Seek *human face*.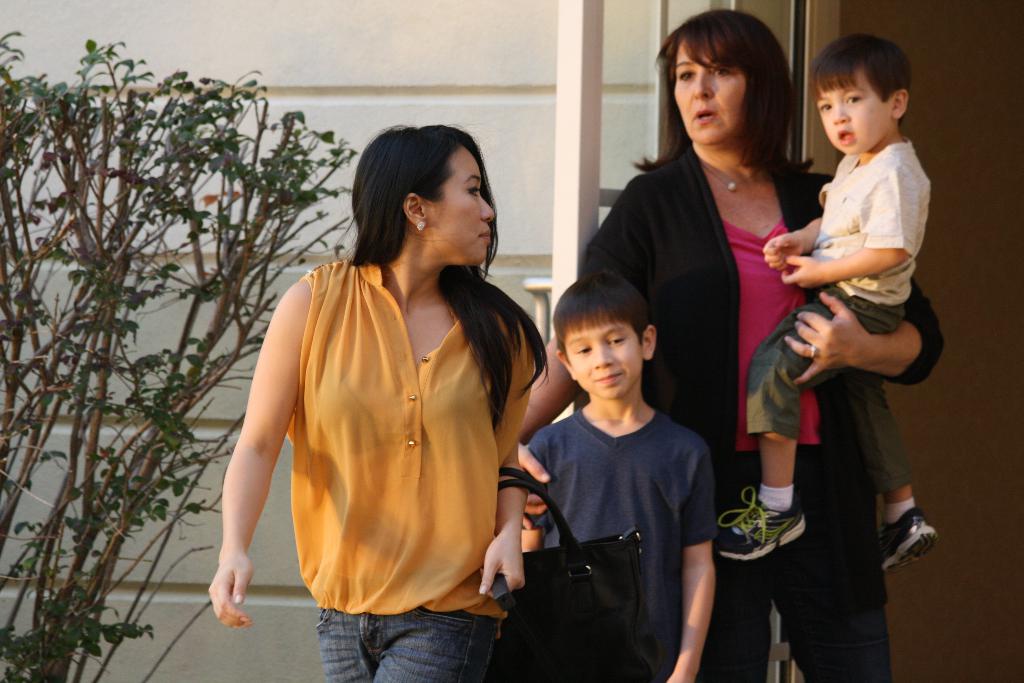
815, 69, 887, 150.
